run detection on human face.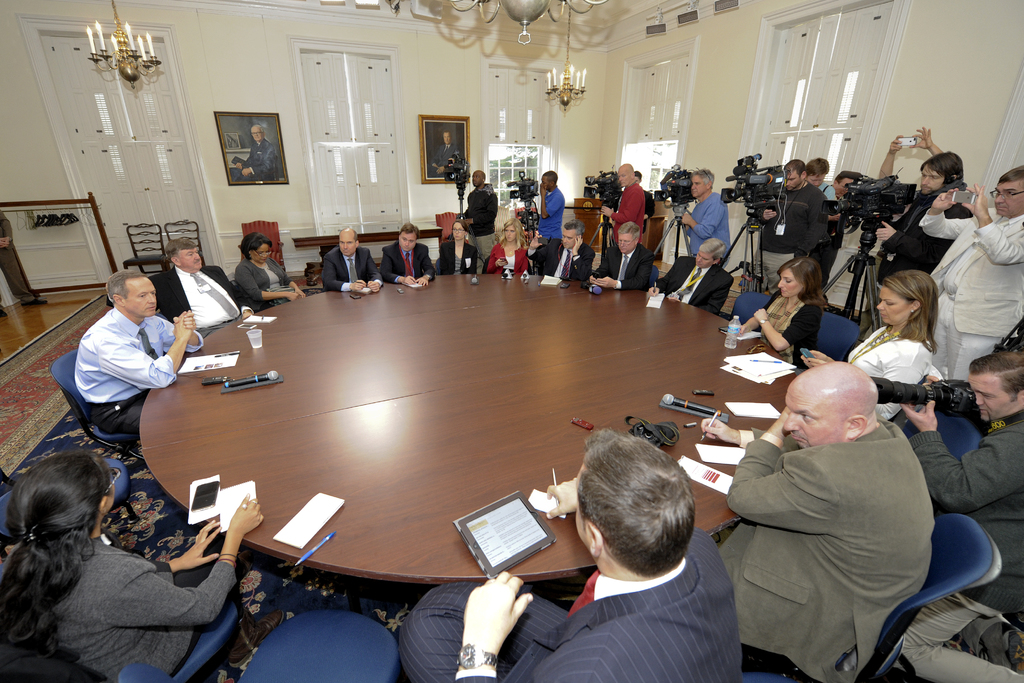
Result: <bbox>444, 133, 450, 143</bbox>.
